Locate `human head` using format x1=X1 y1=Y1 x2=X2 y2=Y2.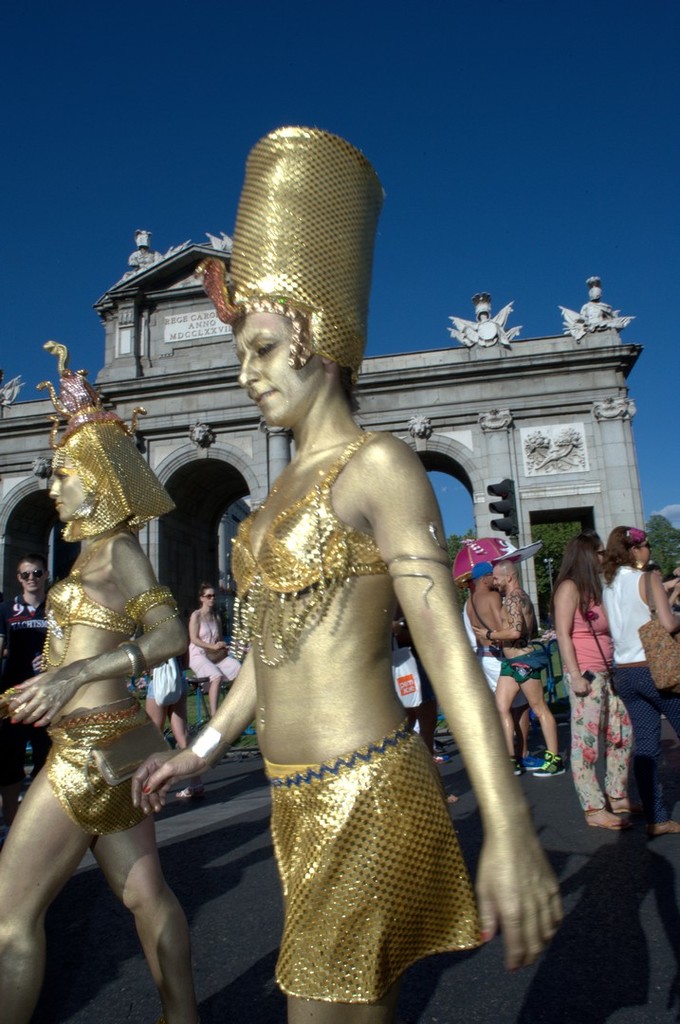
x1=210 y1=275 x2=371 y2=419.
